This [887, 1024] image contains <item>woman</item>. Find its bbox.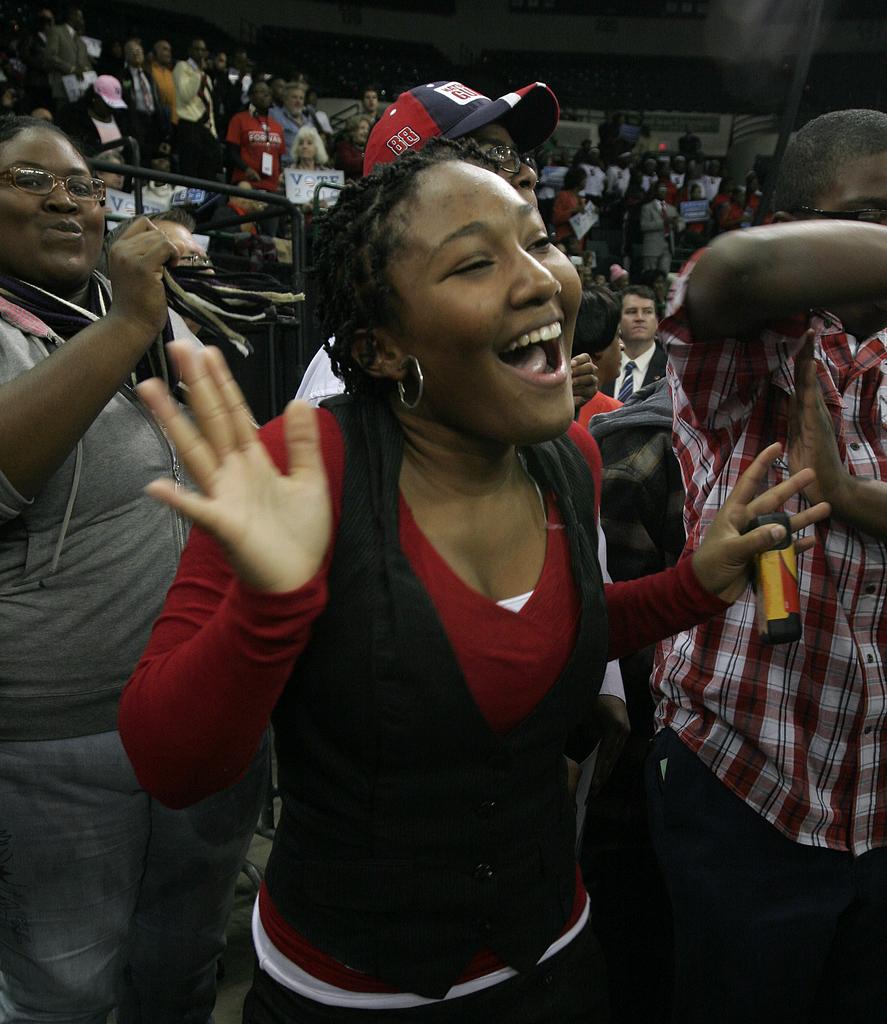
<box>548,161,590,270</box>.
